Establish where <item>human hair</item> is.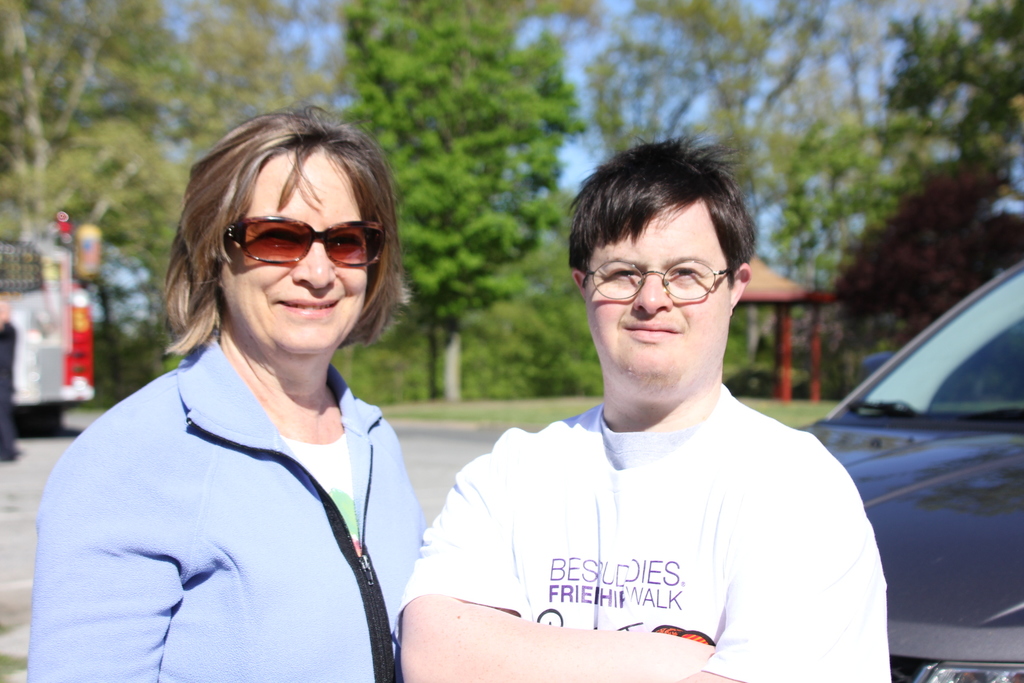
Established at (566, 131, 758, 288).
